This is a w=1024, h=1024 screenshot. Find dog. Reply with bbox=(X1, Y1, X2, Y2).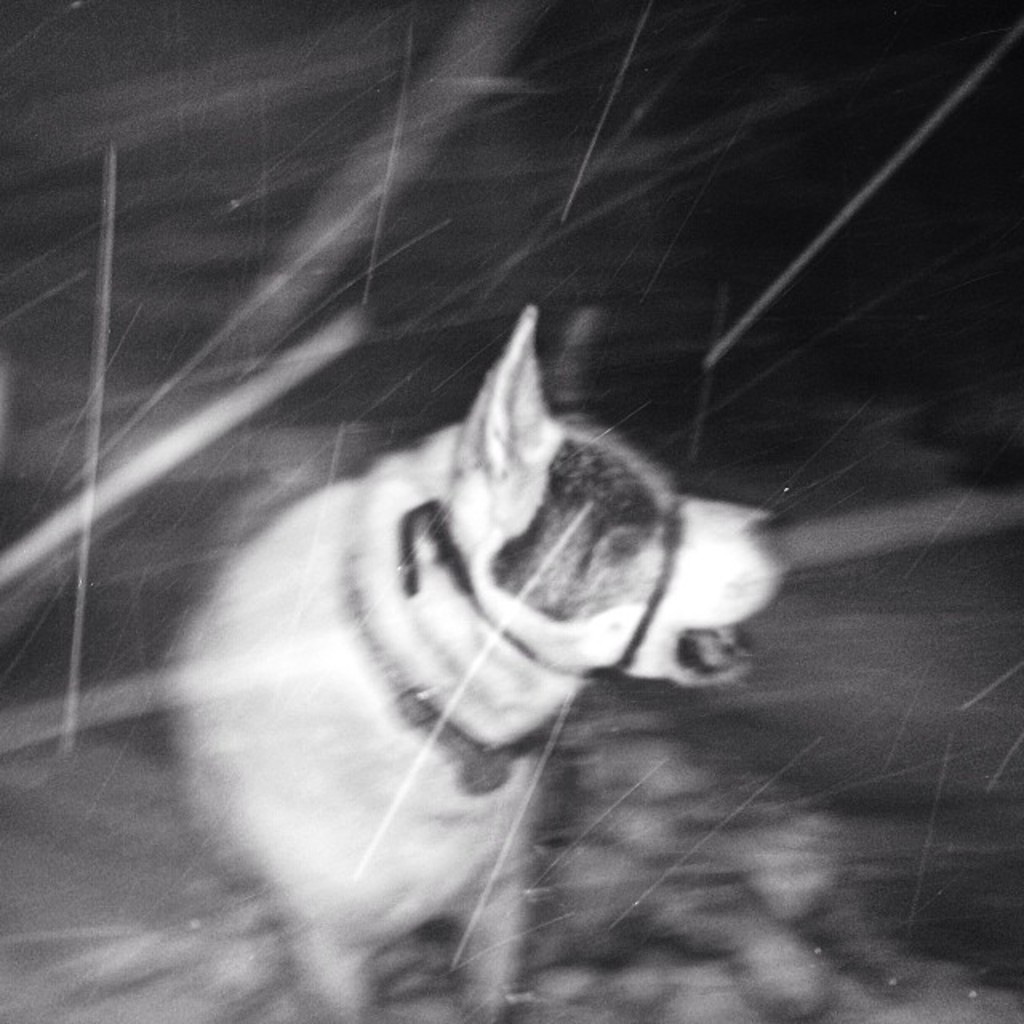
bbox=(152, 299, 790, 1022).
